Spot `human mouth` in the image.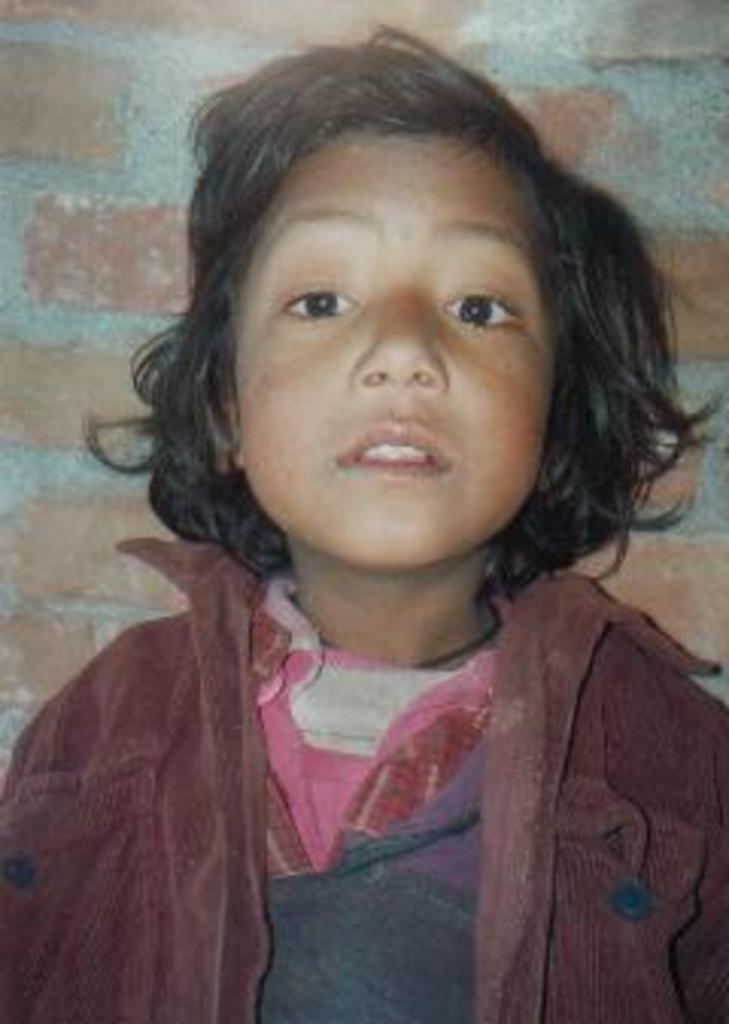
`human mouth` found at <region>328, 407, 453, 504</region>.
